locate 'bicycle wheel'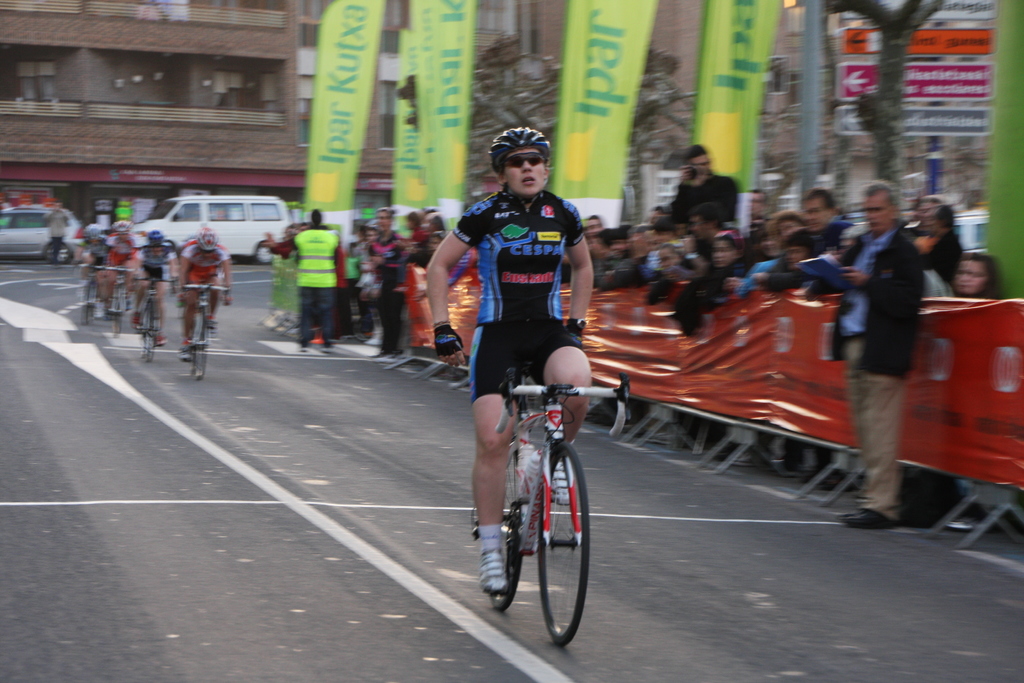
BBox(488, 456, 524, 609)
